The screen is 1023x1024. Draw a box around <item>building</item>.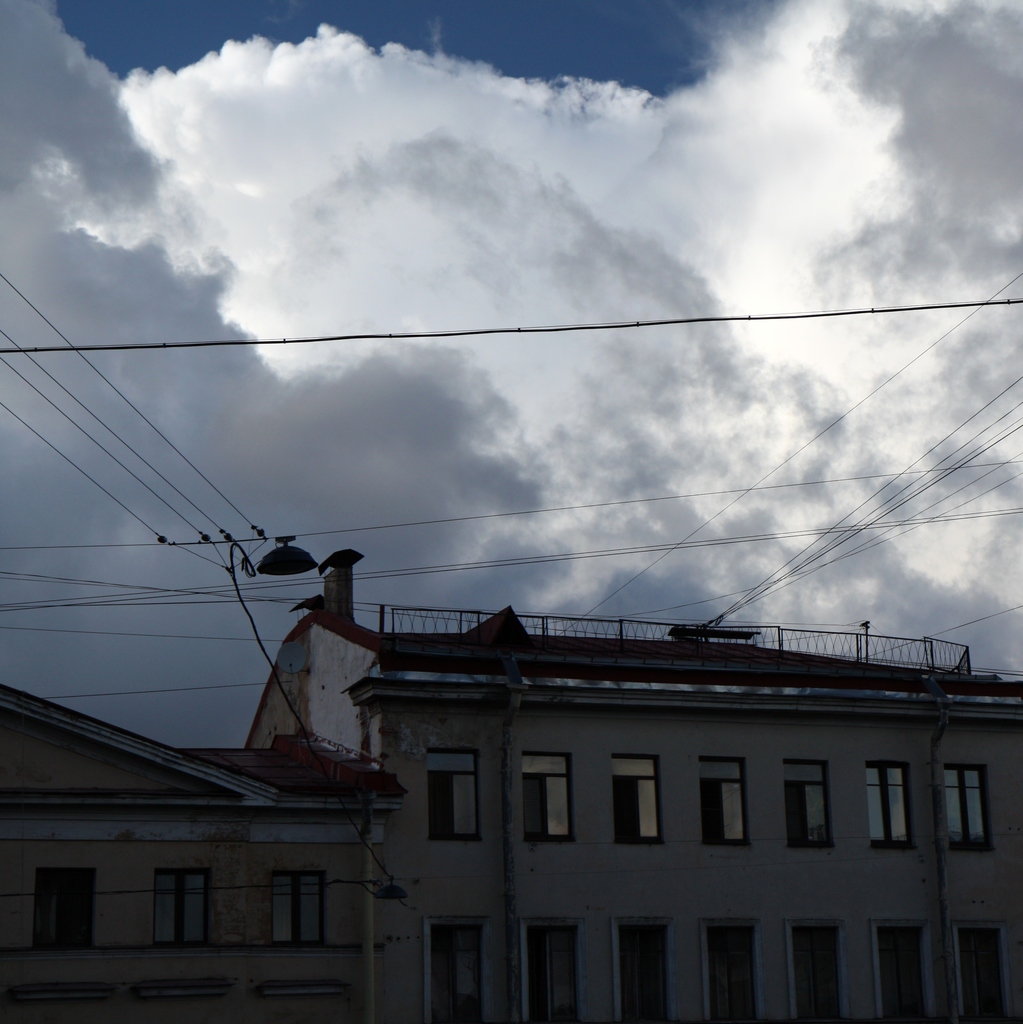
{"x1": 0, "y1": 671, "x2": 405, "y2": 1023}.
